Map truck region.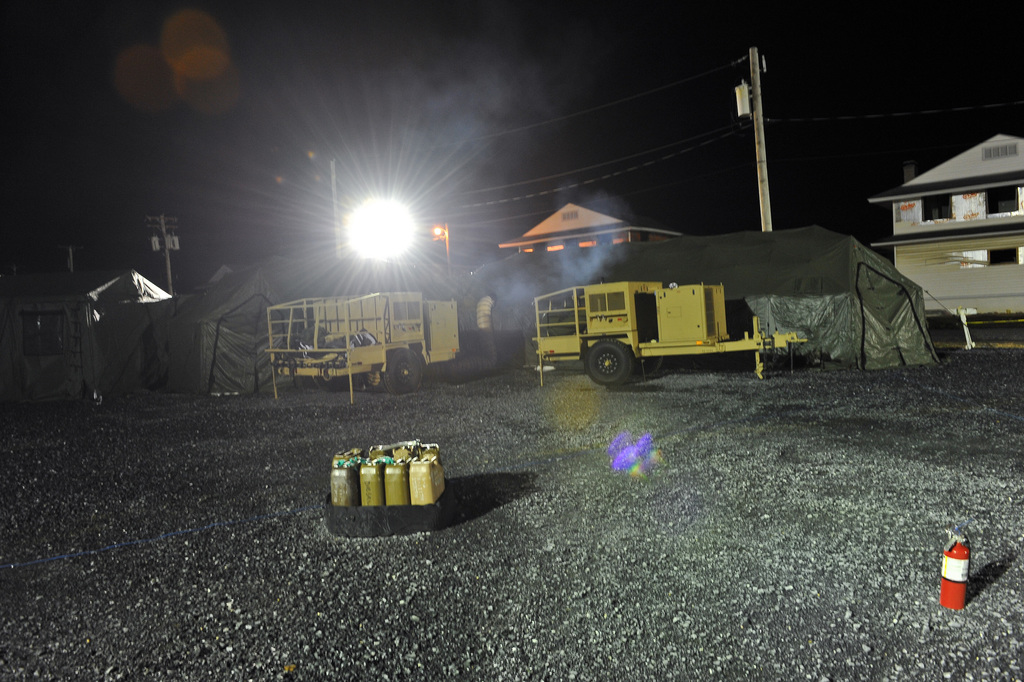
Mapped to BBox(518, 276, 749, 401).
